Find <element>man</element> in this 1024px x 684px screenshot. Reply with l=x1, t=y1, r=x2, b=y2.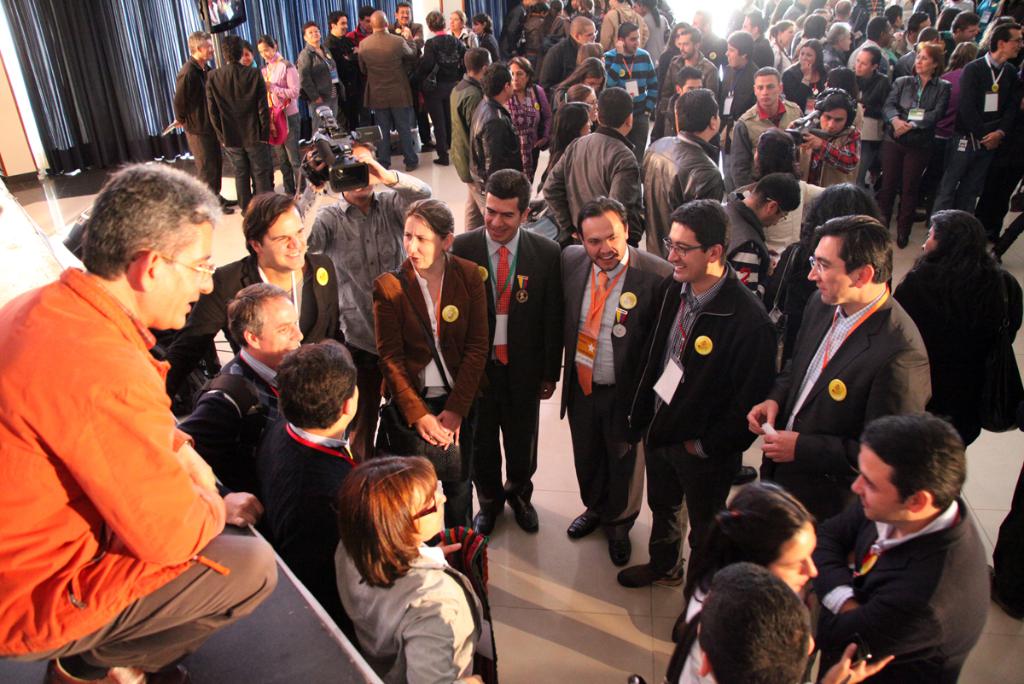
l=447, t=46, r=492, b=233.
